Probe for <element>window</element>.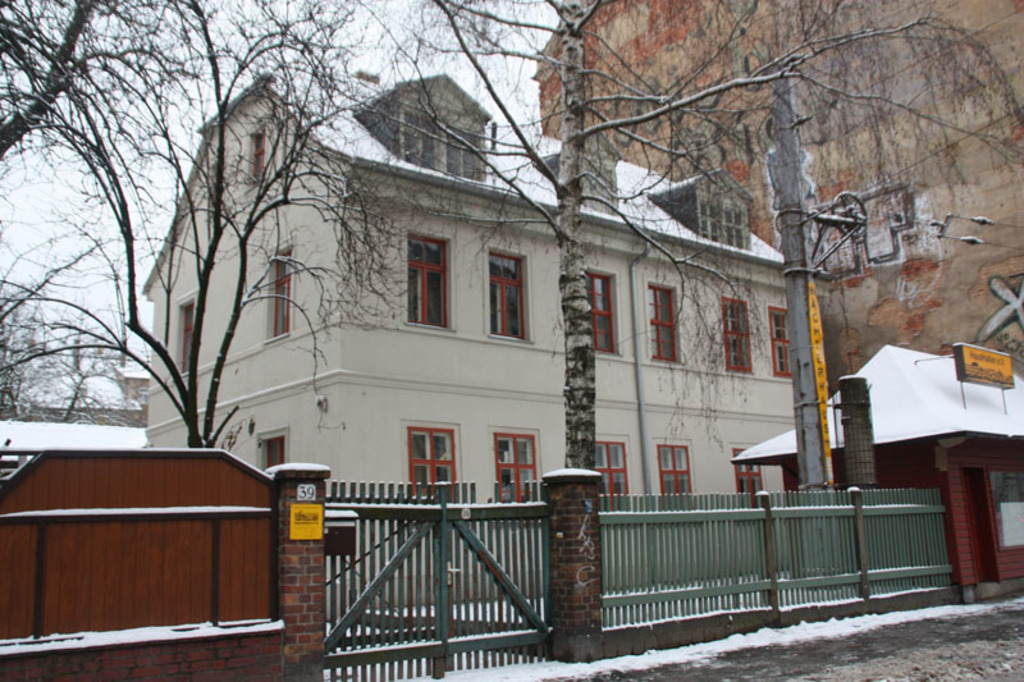
Probe result: bbox(593, 438, 635, 494).
